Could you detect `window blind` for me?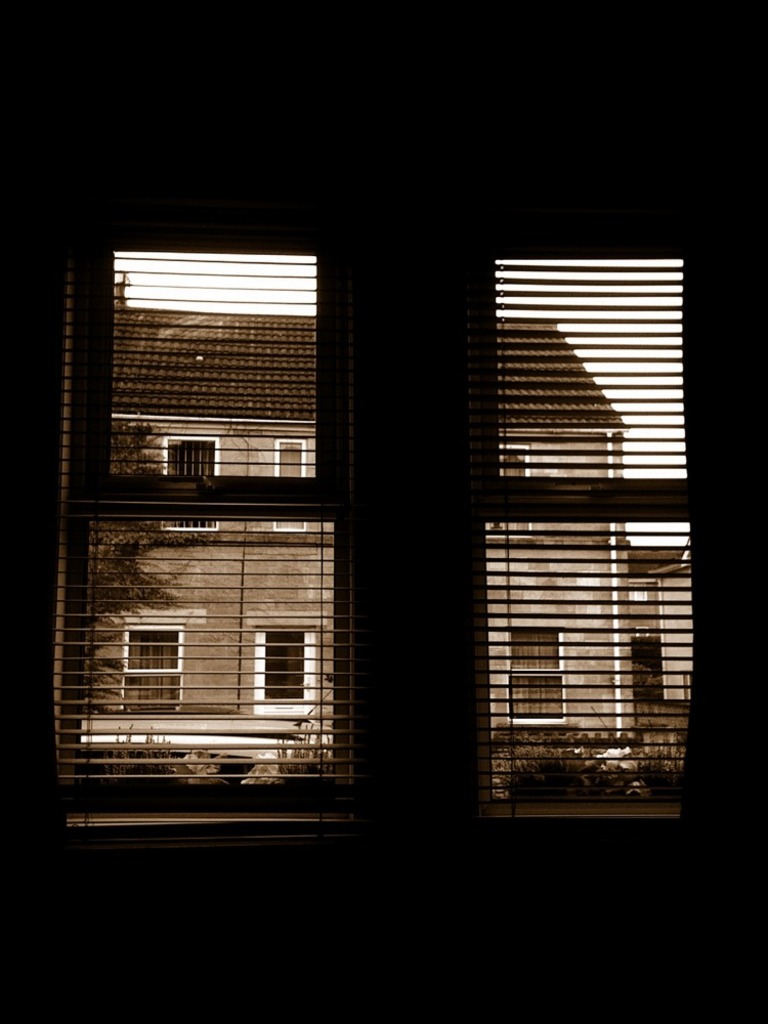
Detection result: [36,199,368,852].
